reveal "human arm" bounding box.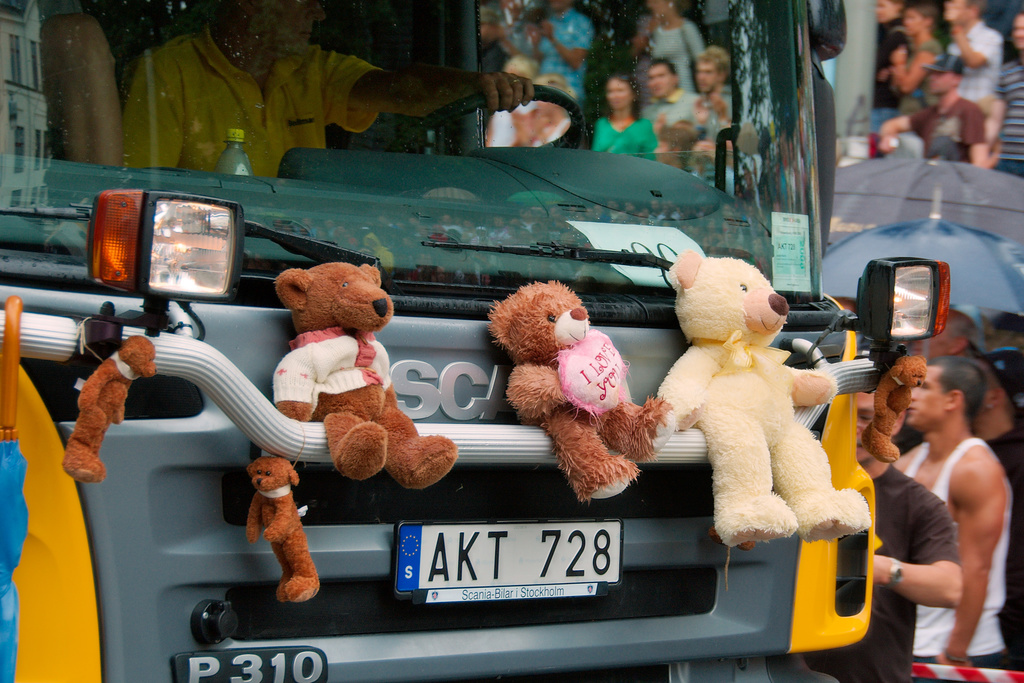
Revealed: detection(880, 111, 925, 155).
